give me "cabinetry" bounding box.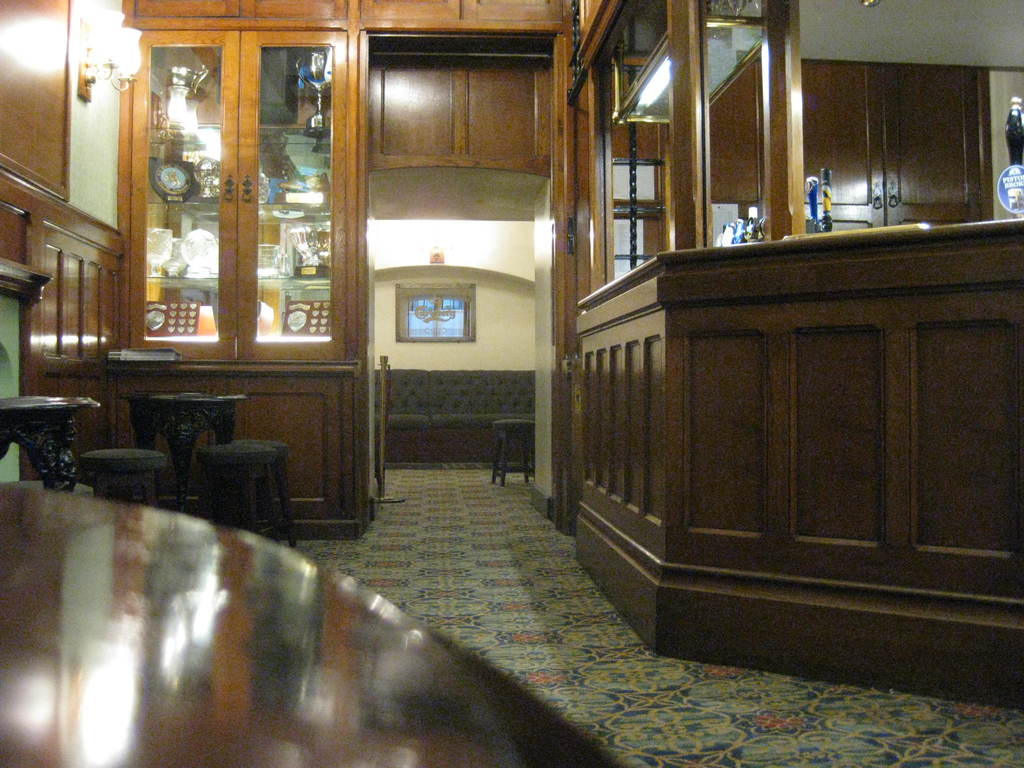
{"left": 559, "top": 218, "right": 1020, "bottom": 715}.
